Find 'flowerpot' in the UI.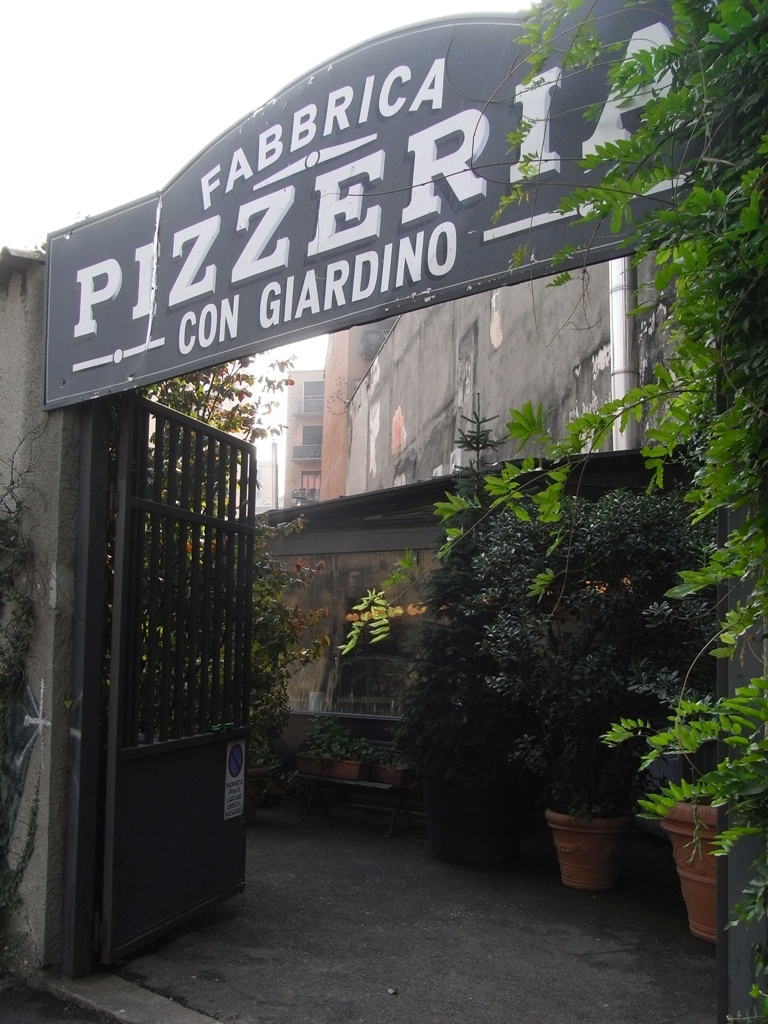
UI element at x1=546, y1=788, x2=635, y2=894.
